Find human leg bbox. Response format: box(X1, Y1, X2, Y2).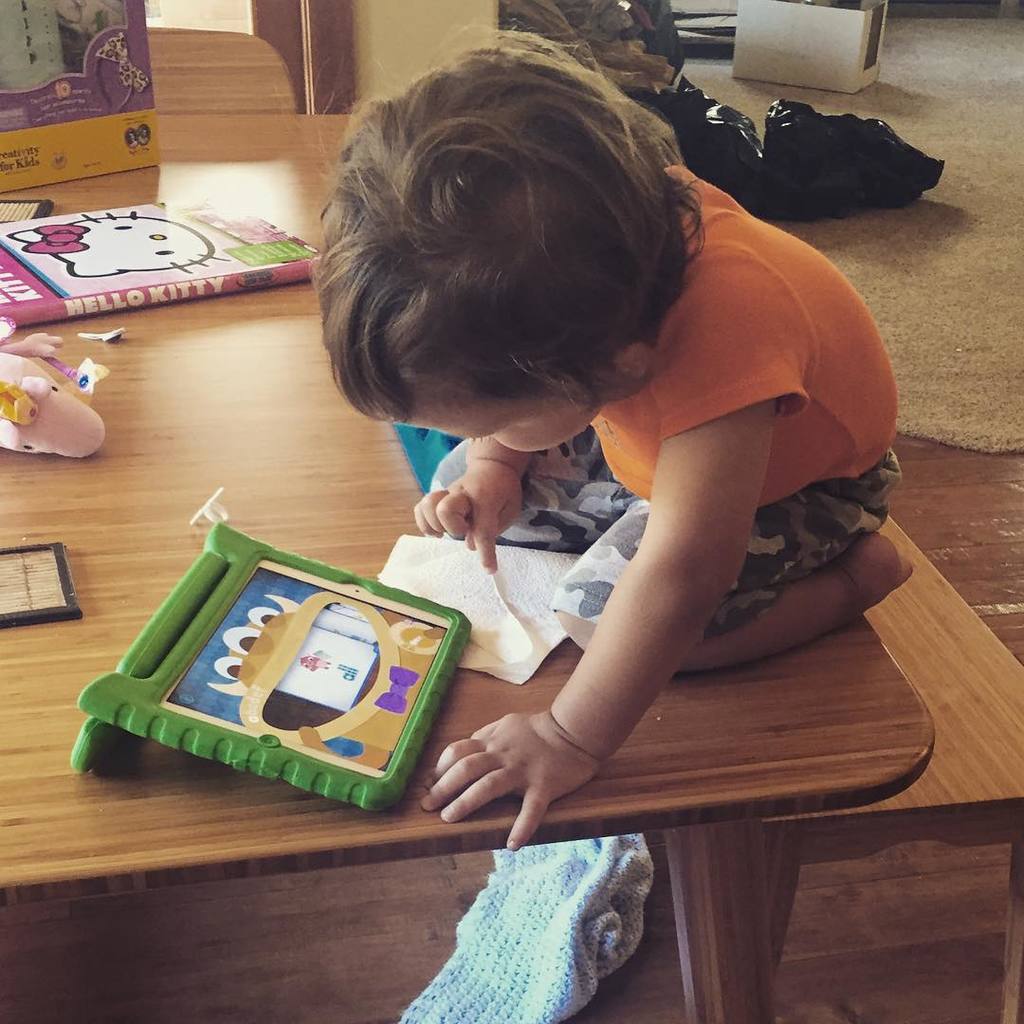
box(550, 448, 917, 667).
